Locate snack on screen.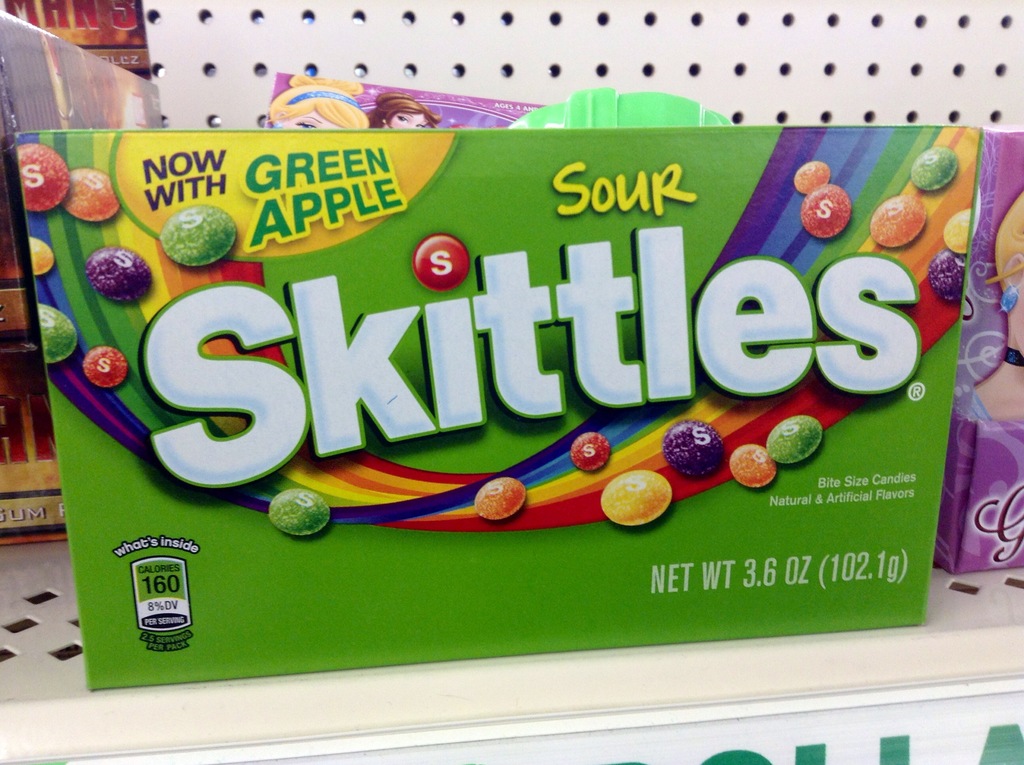
On screen at locate(938, 207, 970, 255).
